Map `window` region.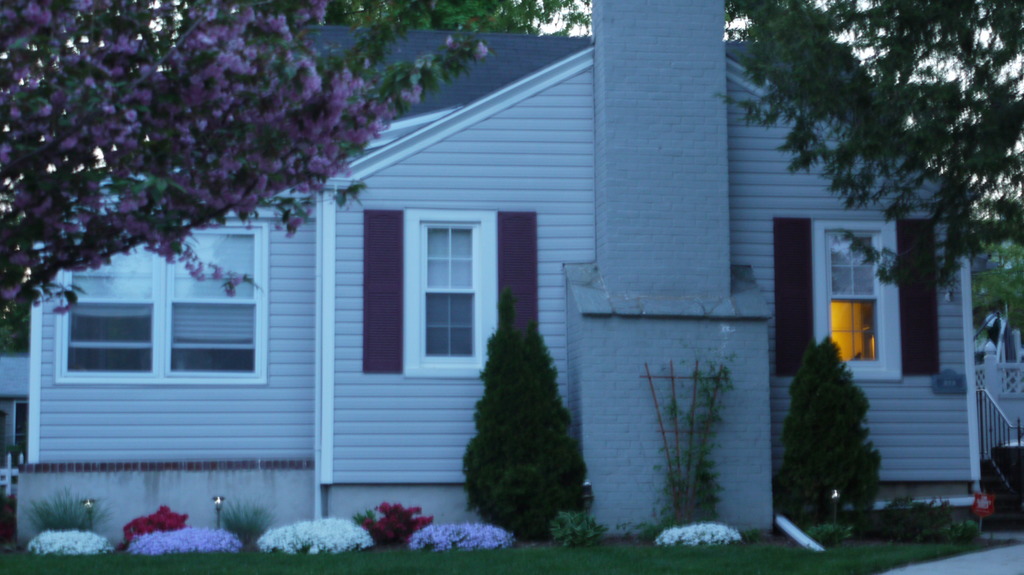
Mapped to (x1=56, y1=222, x2=268, y2=386).
